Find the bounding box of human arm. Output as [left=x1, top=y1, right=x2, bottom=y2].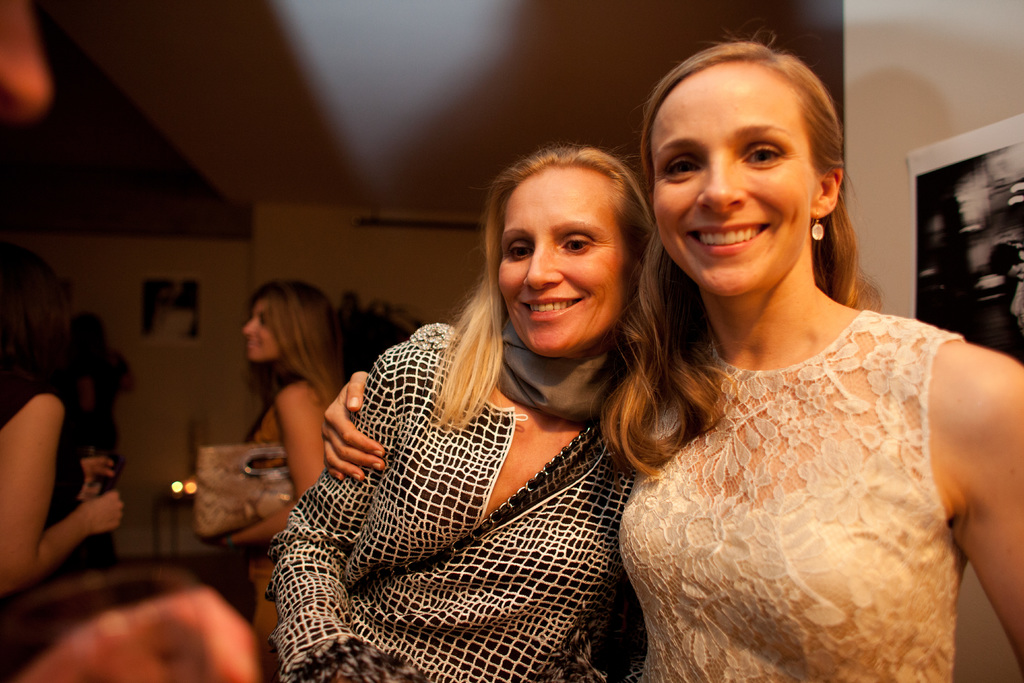
[left=319, top=375, right=385, bottom=486].
